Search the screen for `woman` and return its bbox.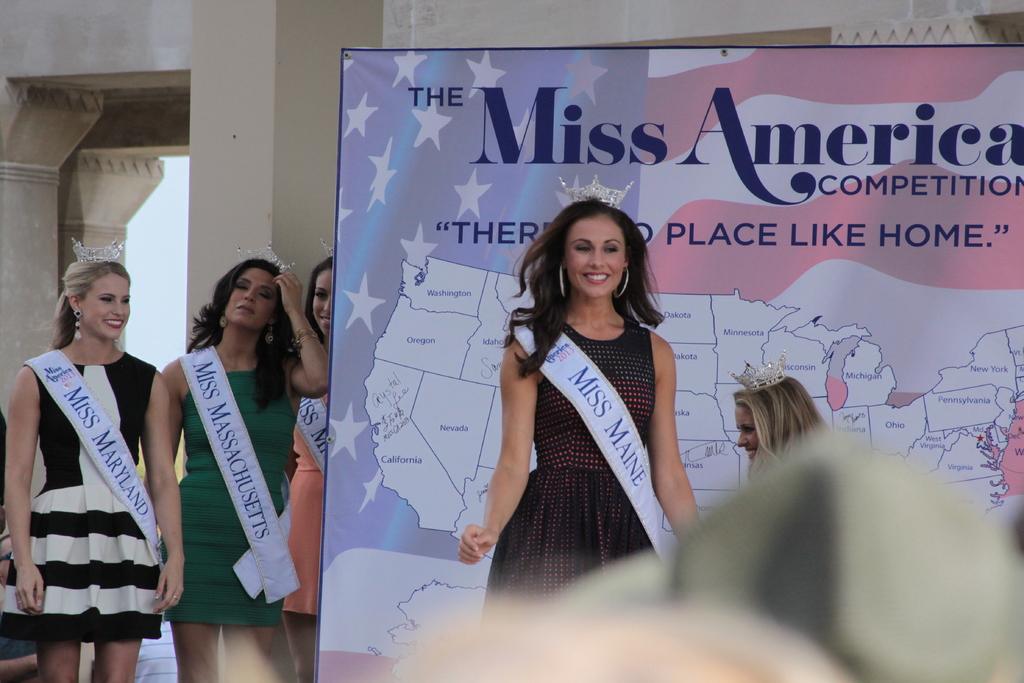
Found: 0, 259, 189, 682.
